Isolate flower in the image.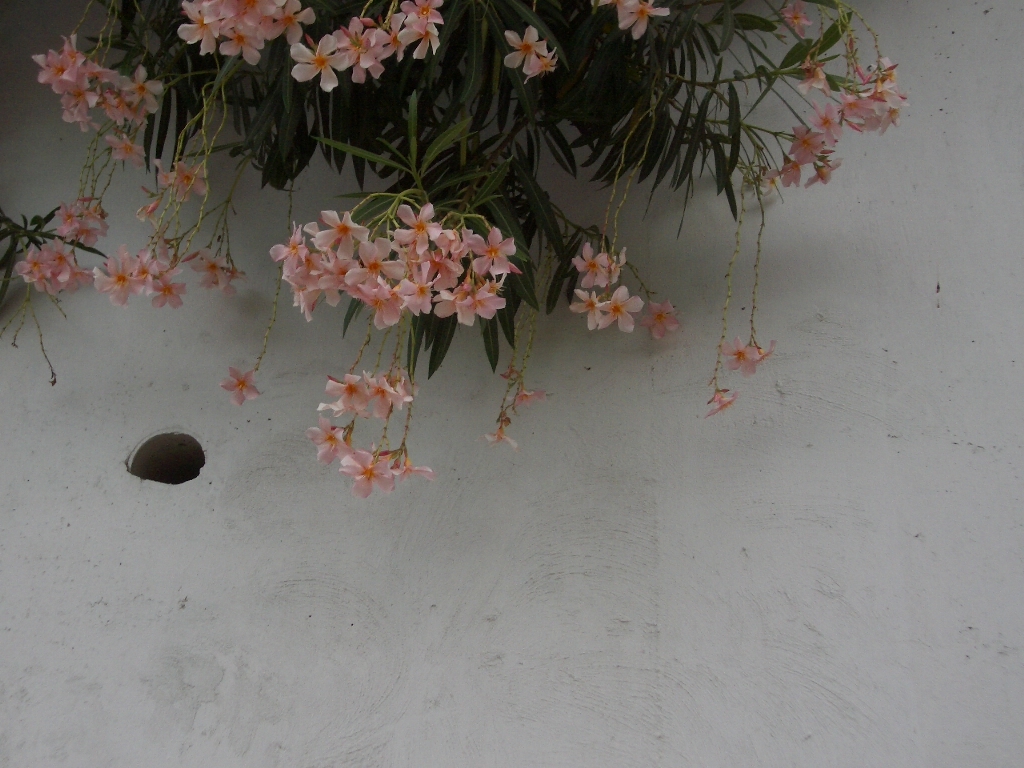
Isolated region: box=[808, 101, 849, 140].
